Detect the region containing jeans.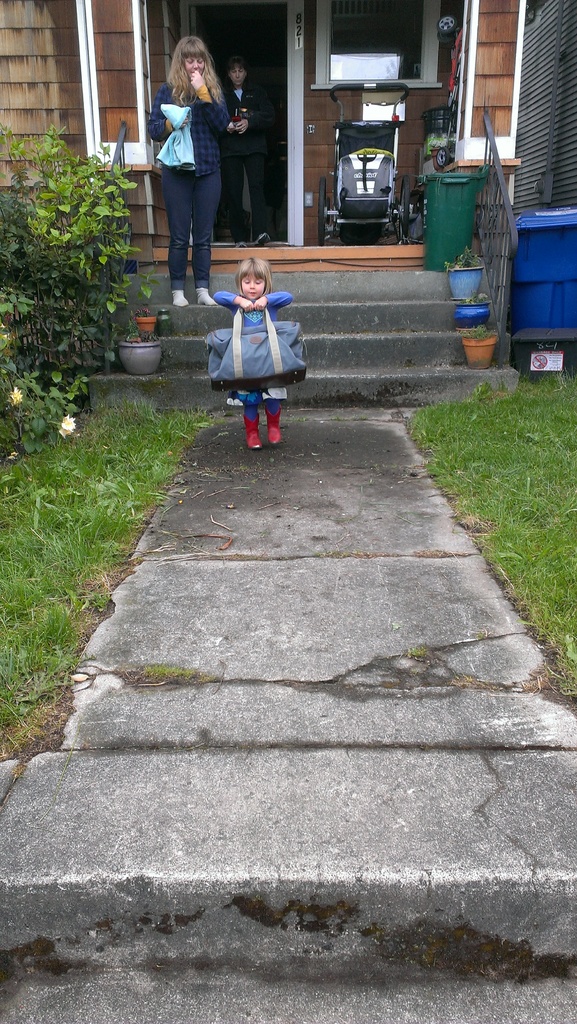
bbox(159, 167, 221, 286).
